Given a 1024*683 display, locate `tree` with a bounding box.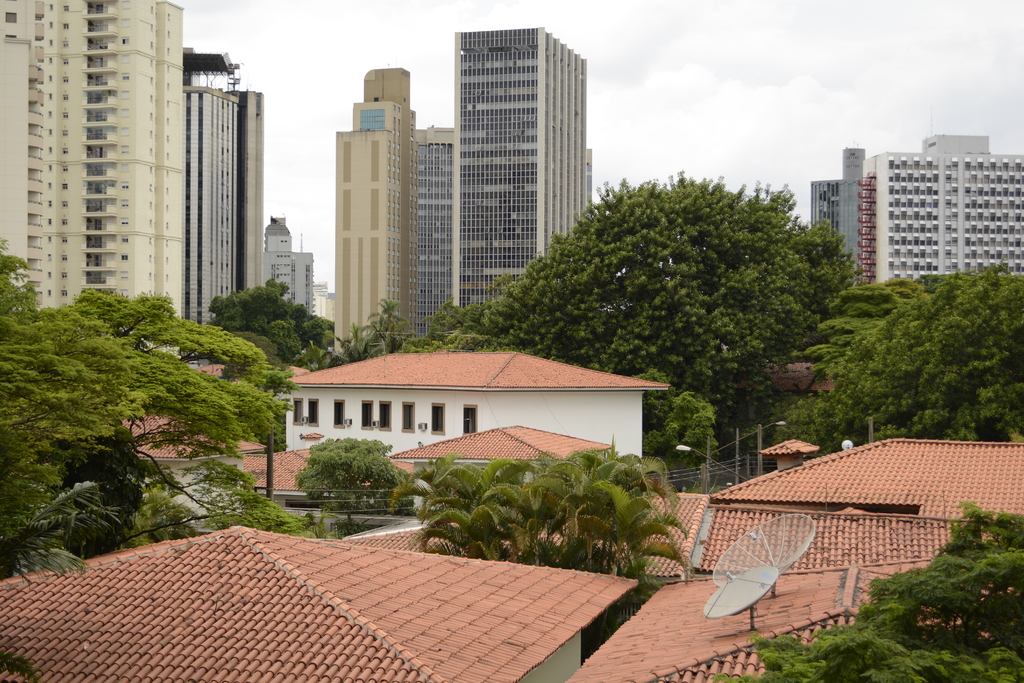
Located: 776:263:1023:445.
